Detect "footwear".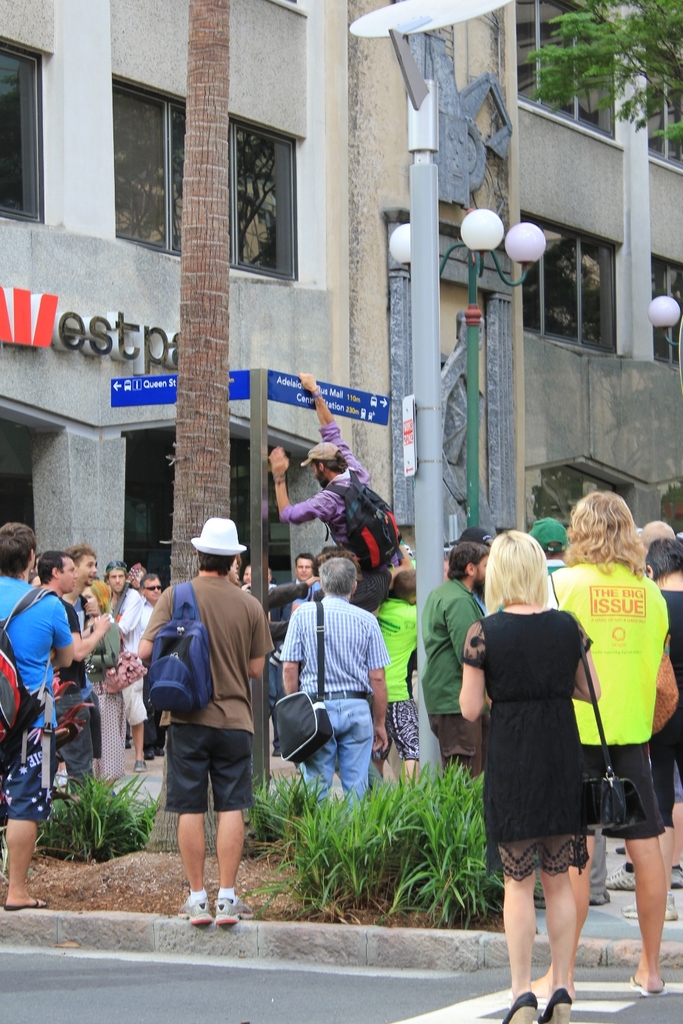
Detected at 624/968/668/993.
